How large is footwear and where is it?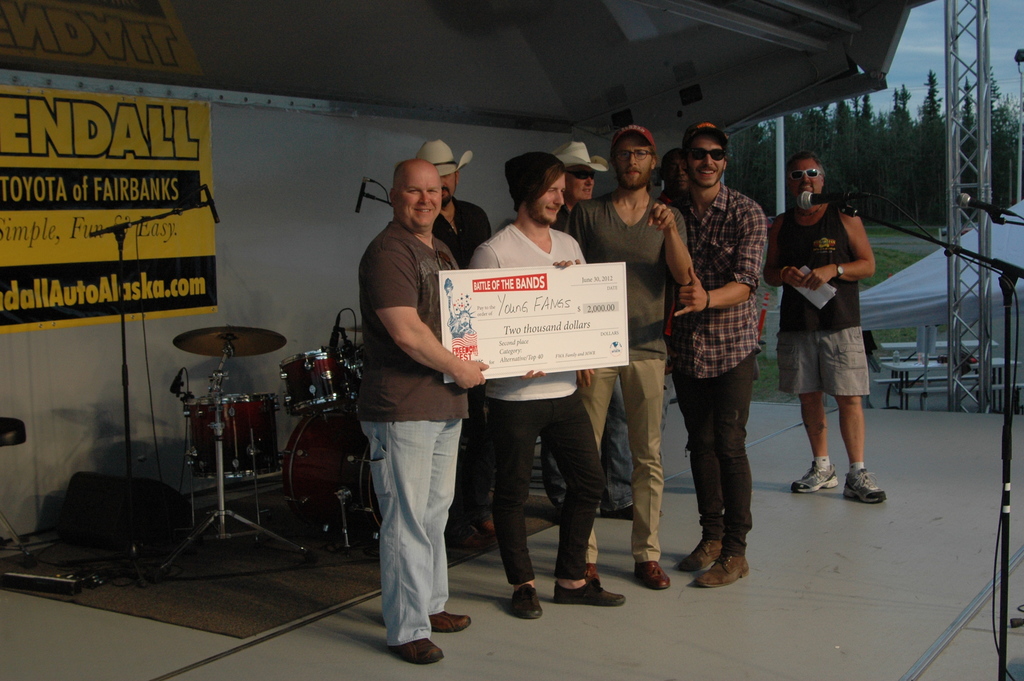
Bounding box: x1=509, y1=582, x2=543, y2=619.
